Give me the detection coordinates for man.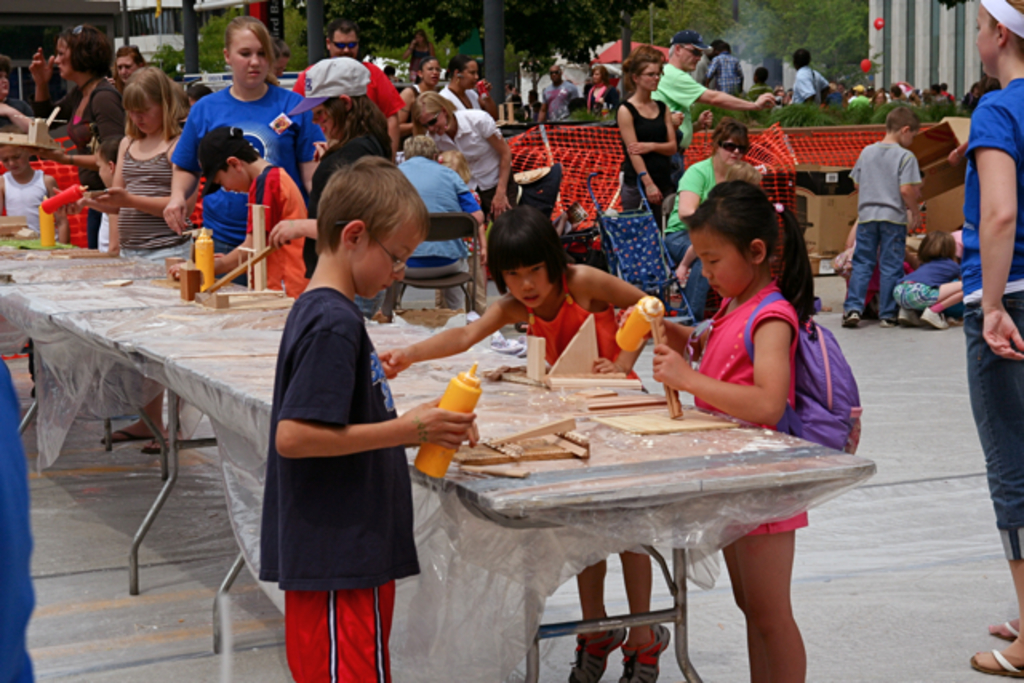
bbox=[395, 134, 486, 306].
